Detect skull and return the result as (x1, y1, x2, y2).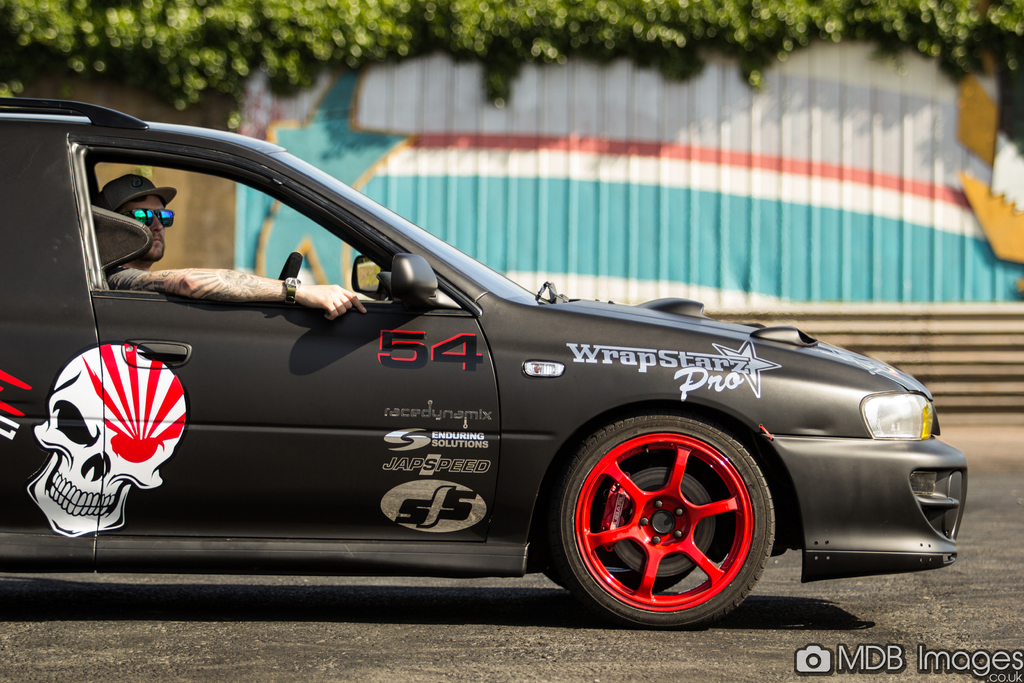
(25, 343, 184, 522).
